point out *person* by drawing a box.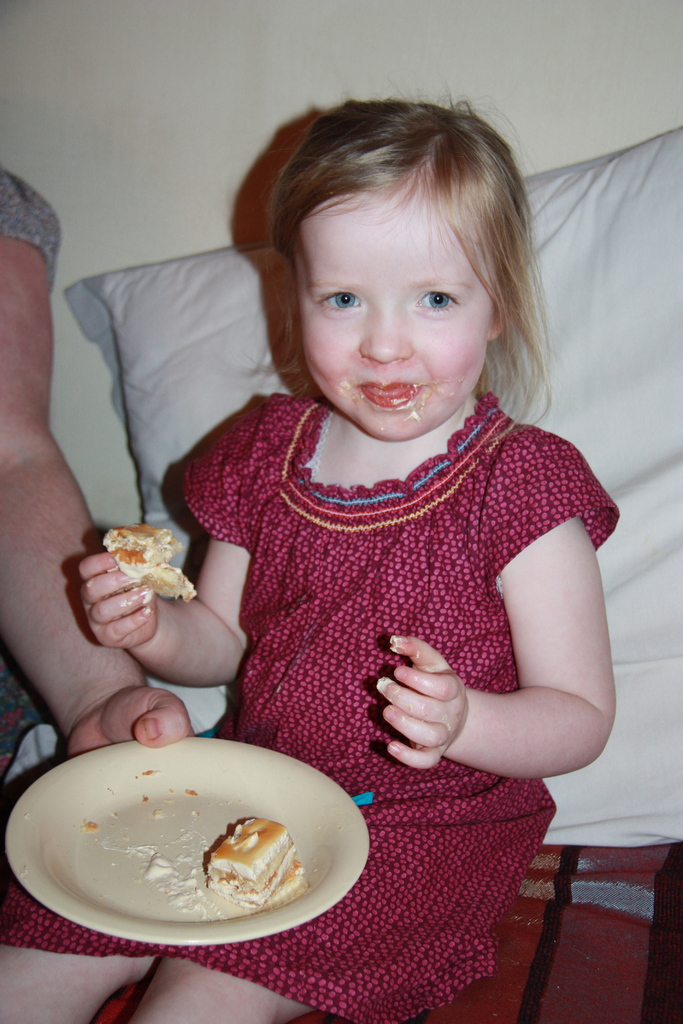
select_region(0, 85, 621, 1023).
